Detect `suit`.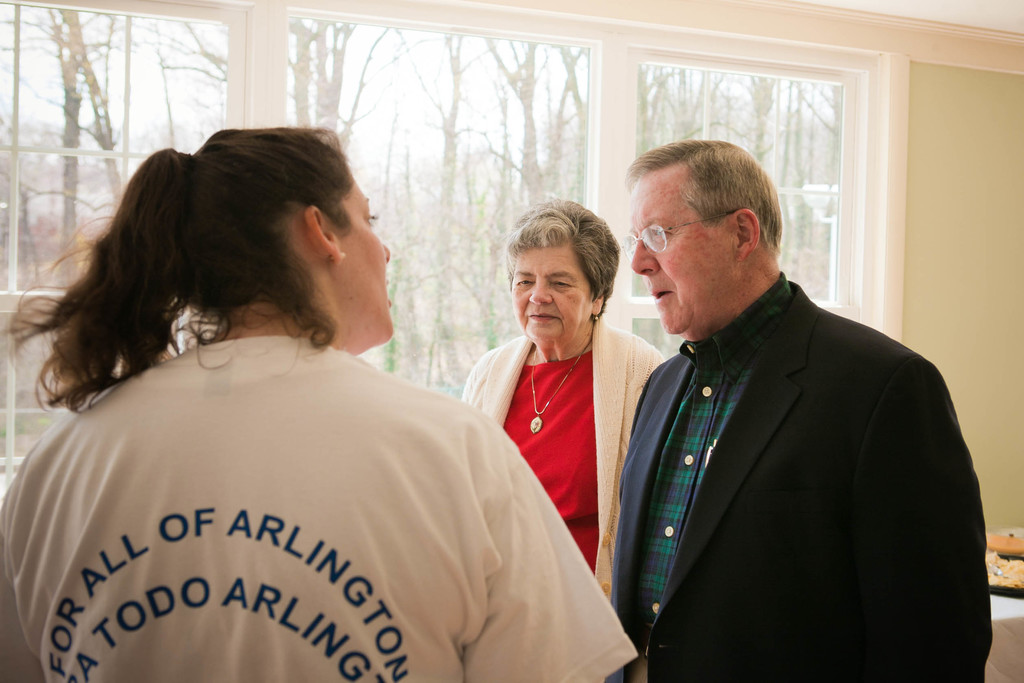
Detected at x1=580 y1=226 x2=902 y2=681.
